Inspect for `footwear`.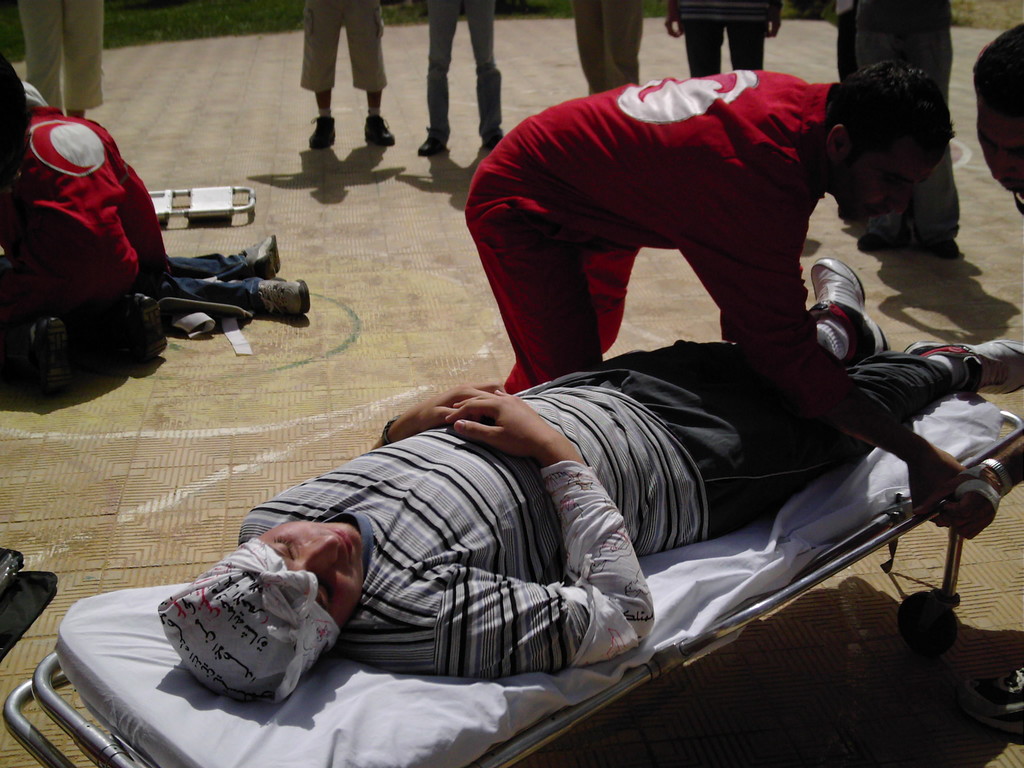
Inspection: <region>307, 114, 336, 149</region>.
